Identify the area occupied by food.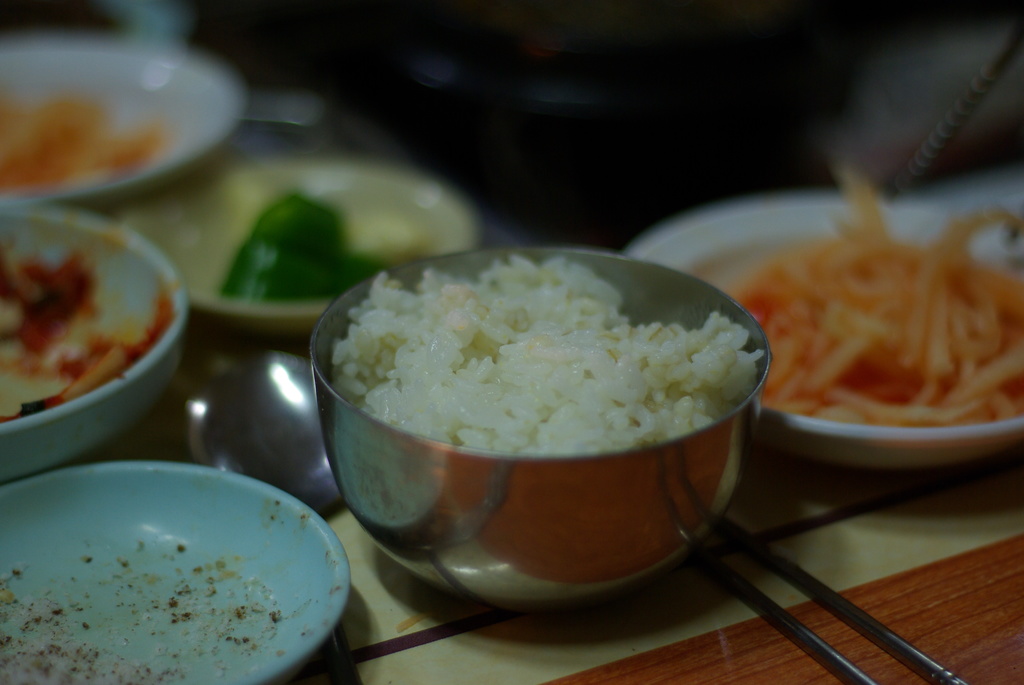
Area: Rect(220, 182, 388, 301).
